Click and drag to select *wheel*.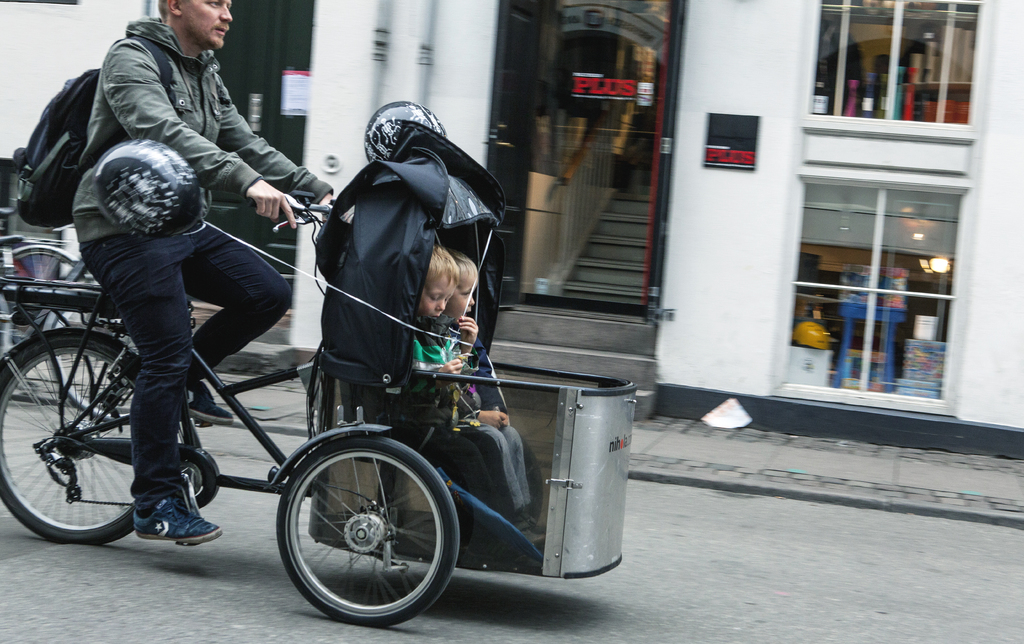
Selection: 0, 328, 150, 549.
